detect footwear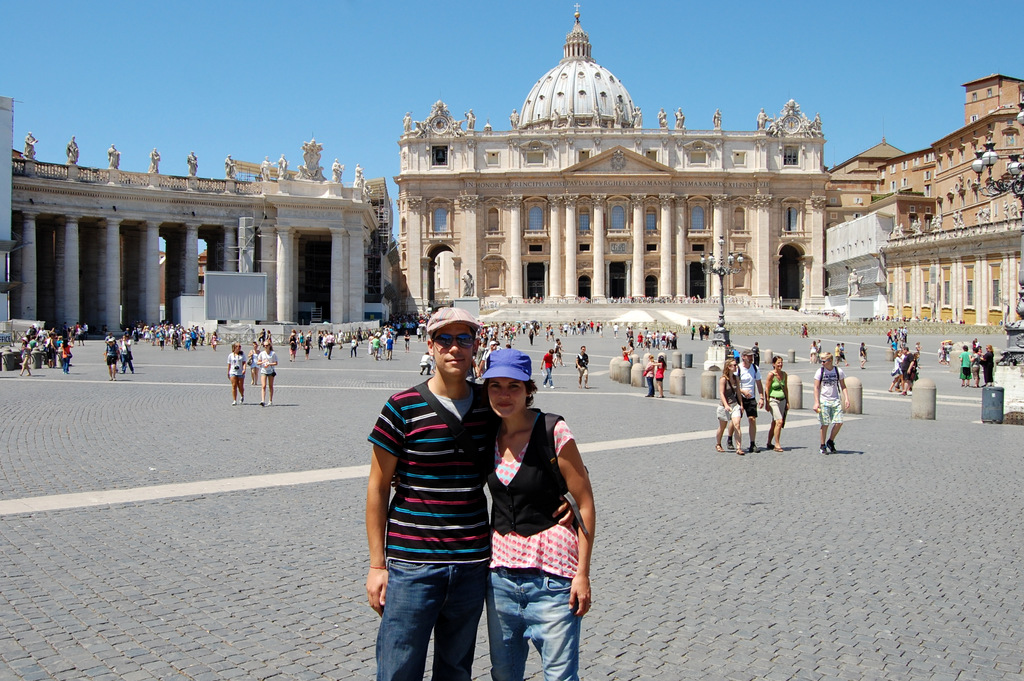
region(724, 434, 733, 449)
